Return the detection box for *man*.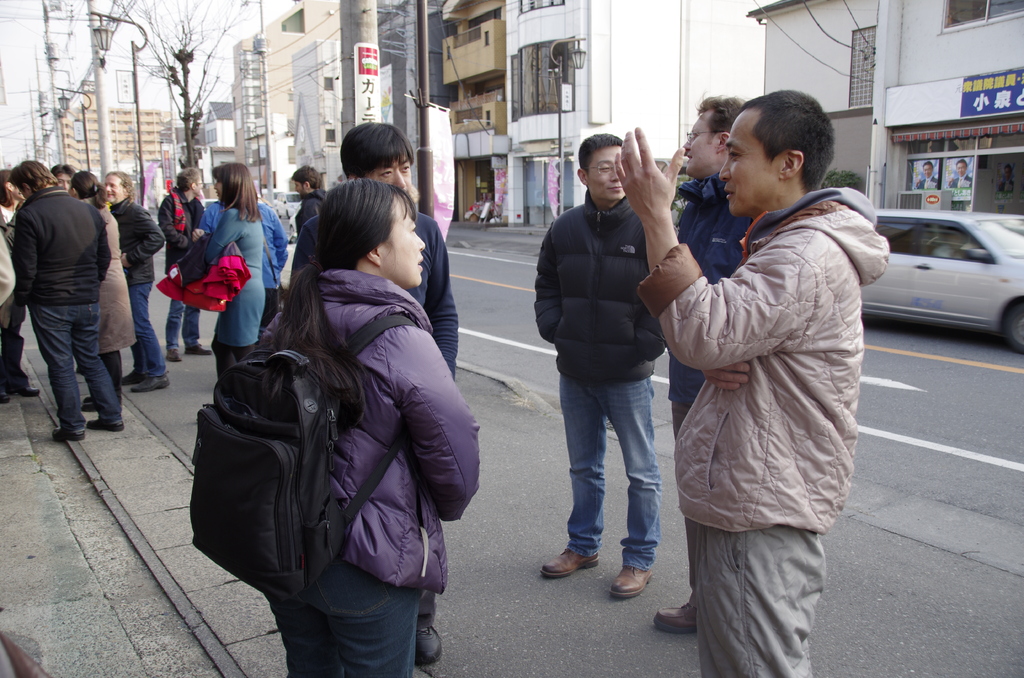
l=948, t=157, r=971, b=188.
